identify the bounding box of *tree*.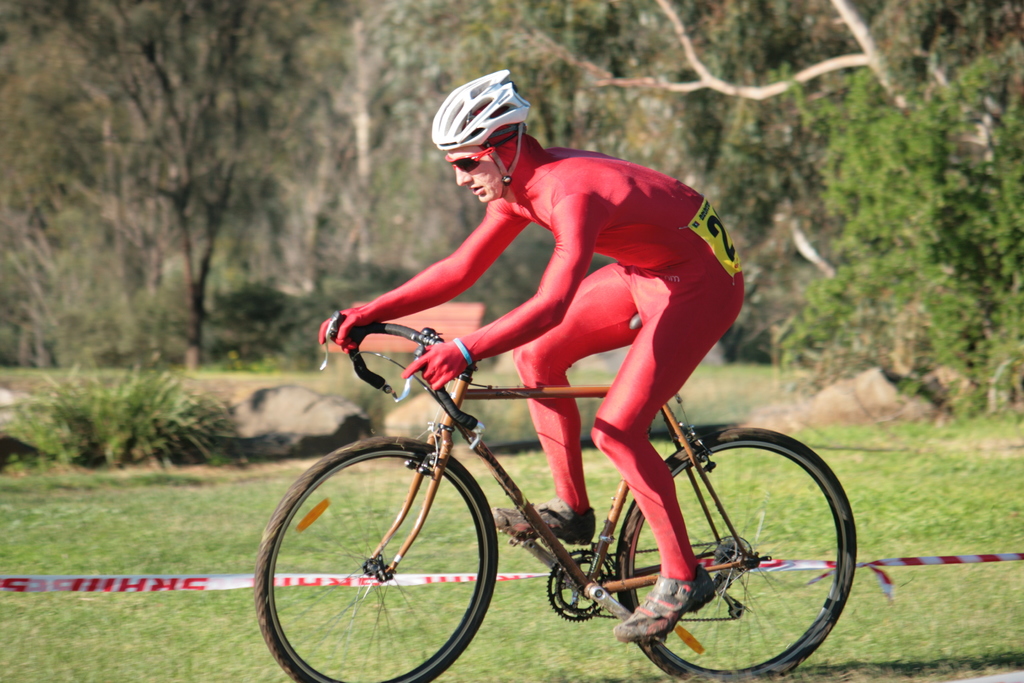
639:0:1023:407.
